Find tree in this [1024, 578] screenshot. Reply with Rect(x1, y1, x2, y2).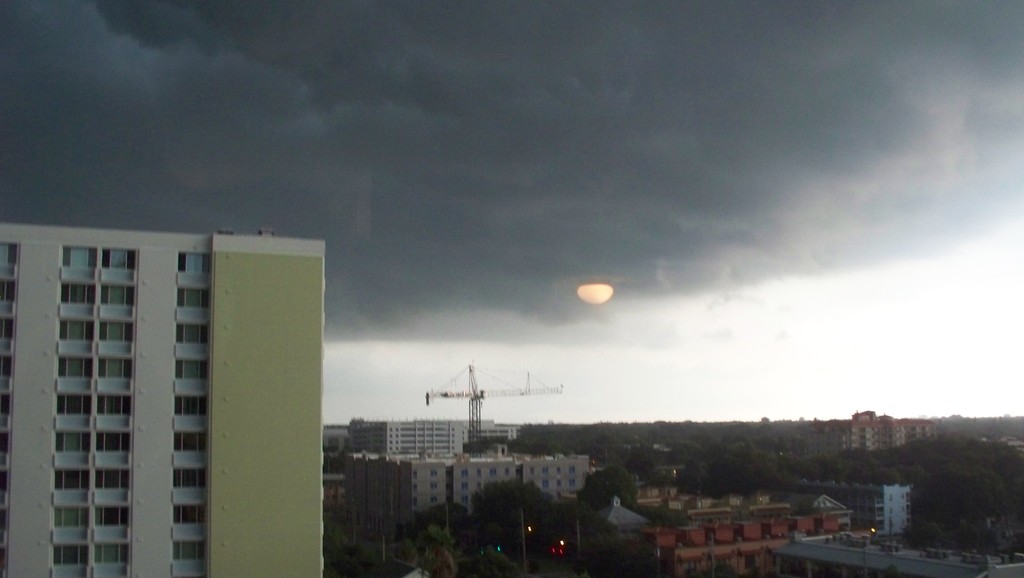
Rect(326, 513, 374, 577).
